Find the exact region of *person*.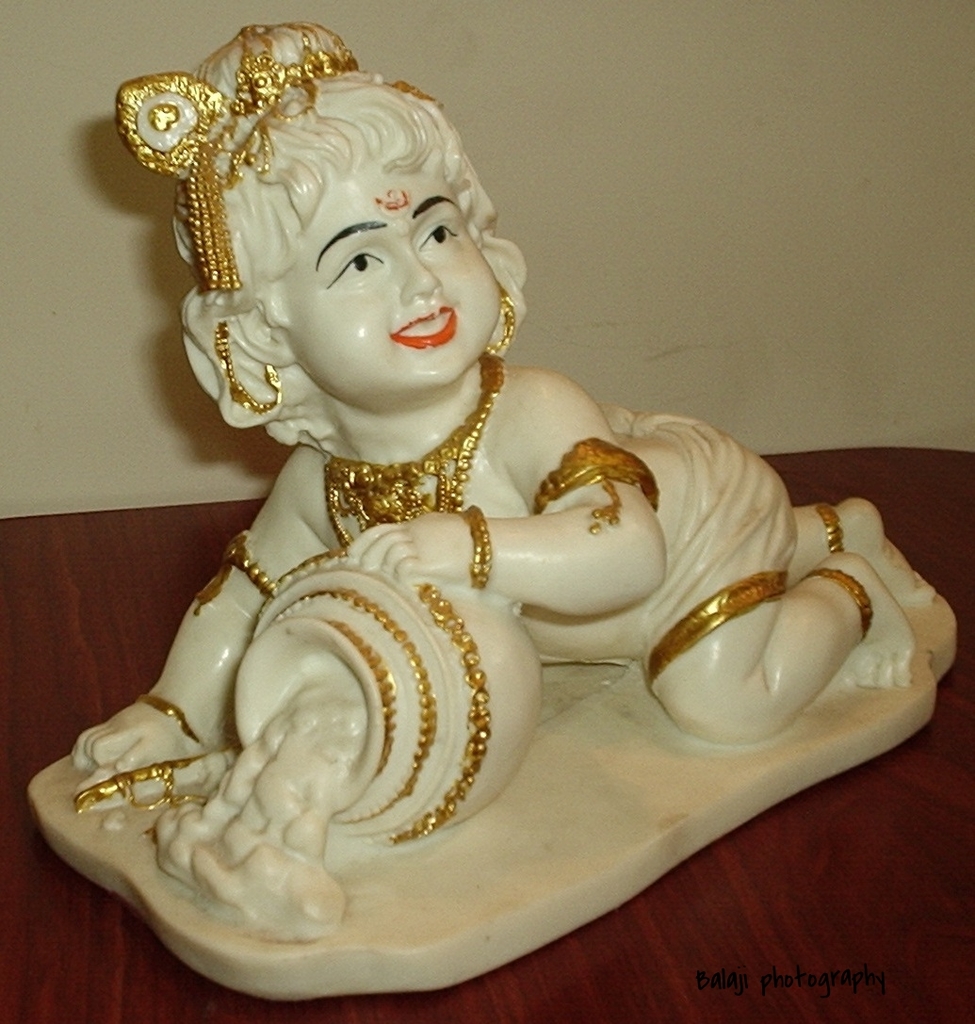
Exact region: 37 125 957 1023.
